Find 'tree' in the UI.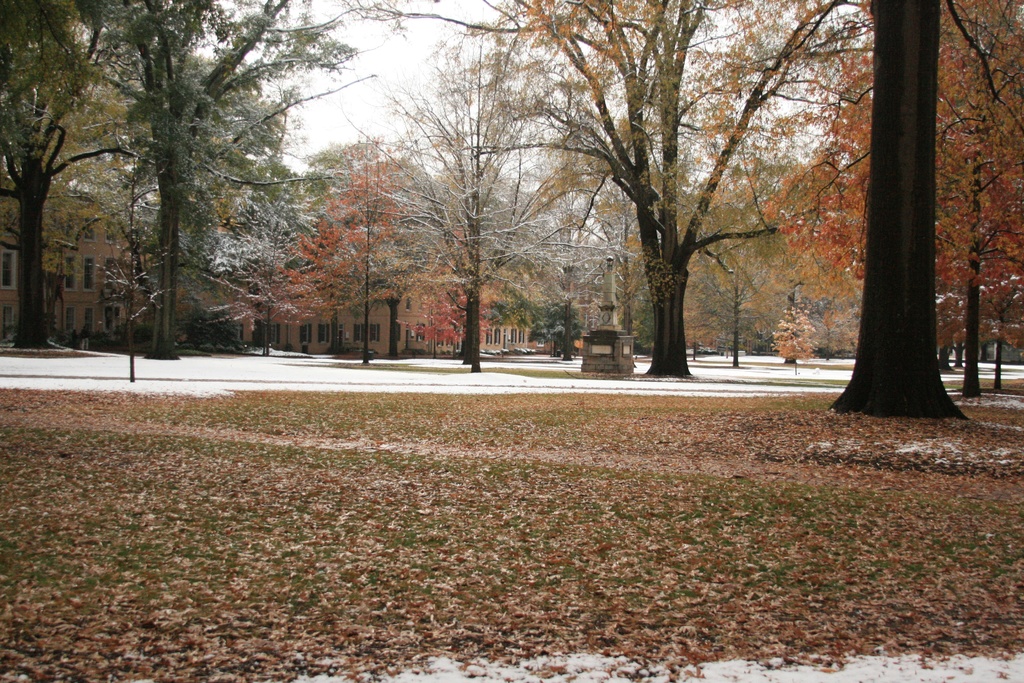
UI element at <bbox>328, 131, 440, 357</bbox>.
